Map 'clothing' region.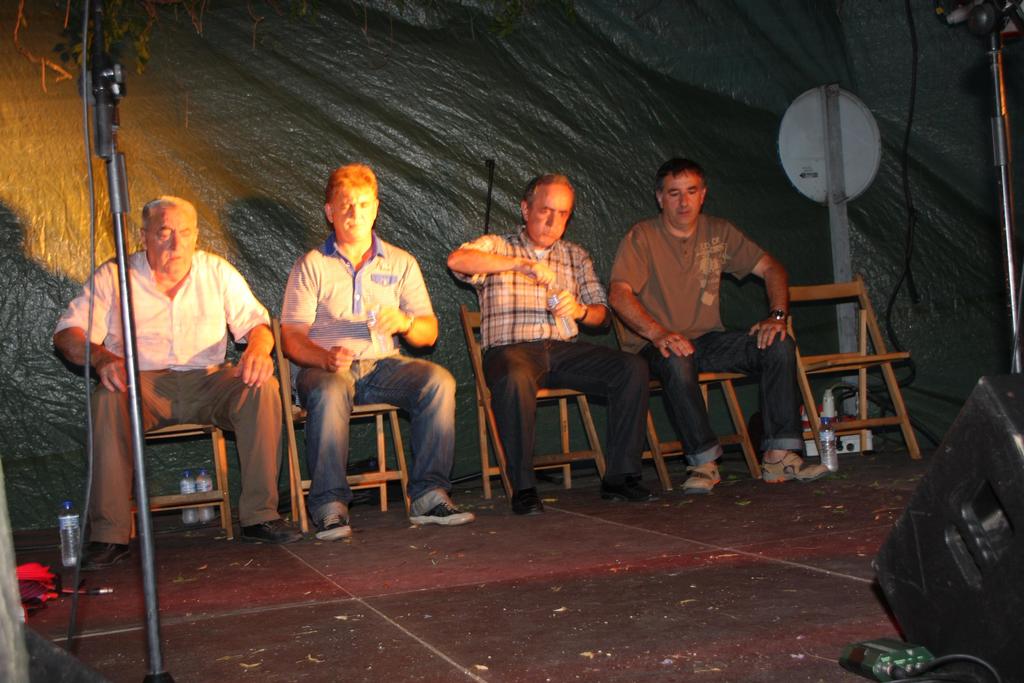
Mapped to [x1=460, y1=242, x2=609, y2=355].
